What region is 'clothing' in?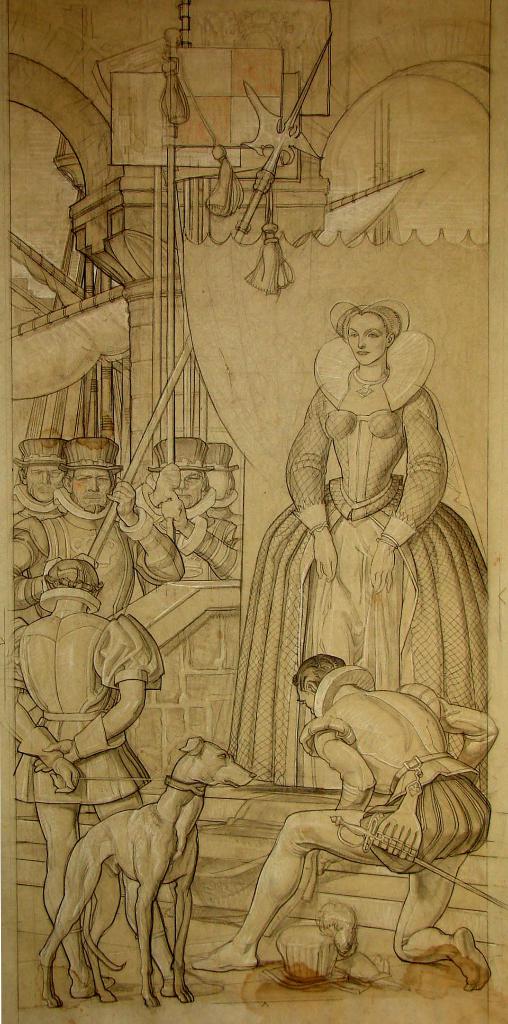
locate(14, 484, 184, 626).
